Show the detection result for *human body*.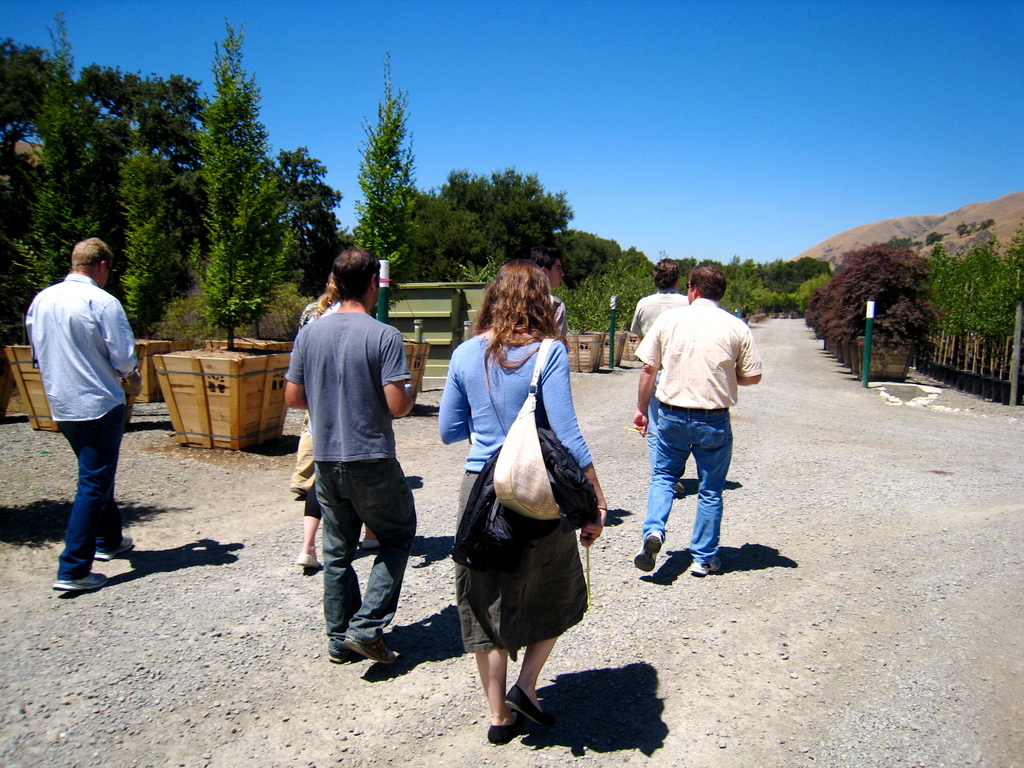
26/242/134/575.
